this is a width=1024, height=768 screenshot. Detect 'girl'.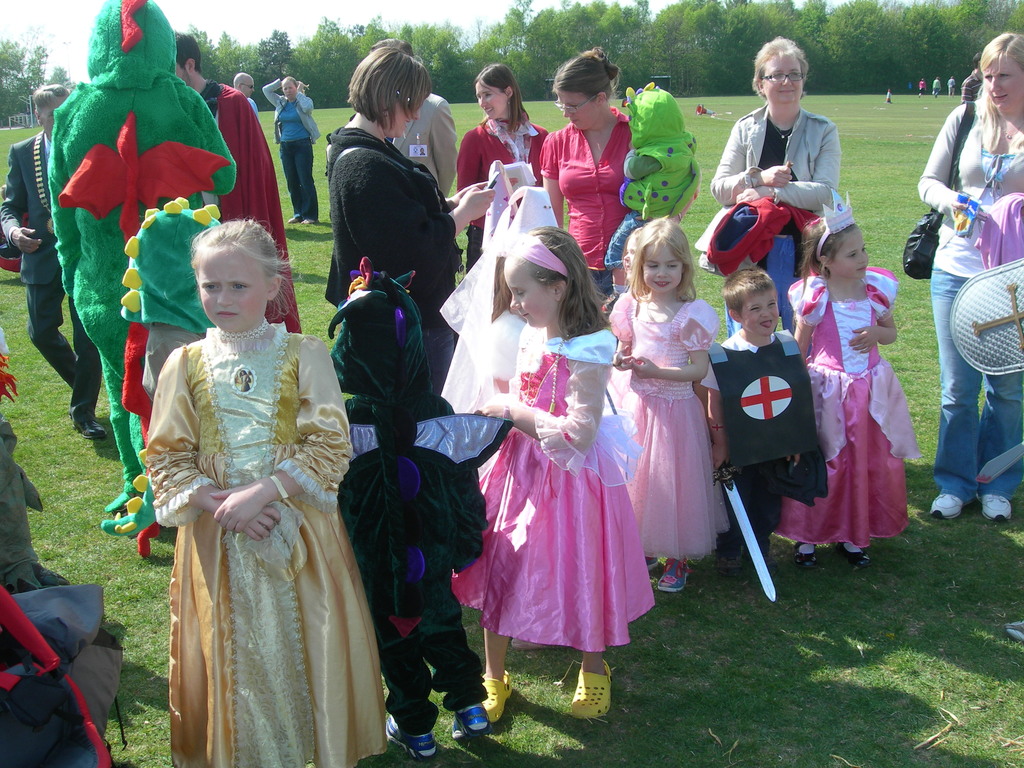
{"left": 916, "top": 31, "right": 1023, "bottom": 518}.
